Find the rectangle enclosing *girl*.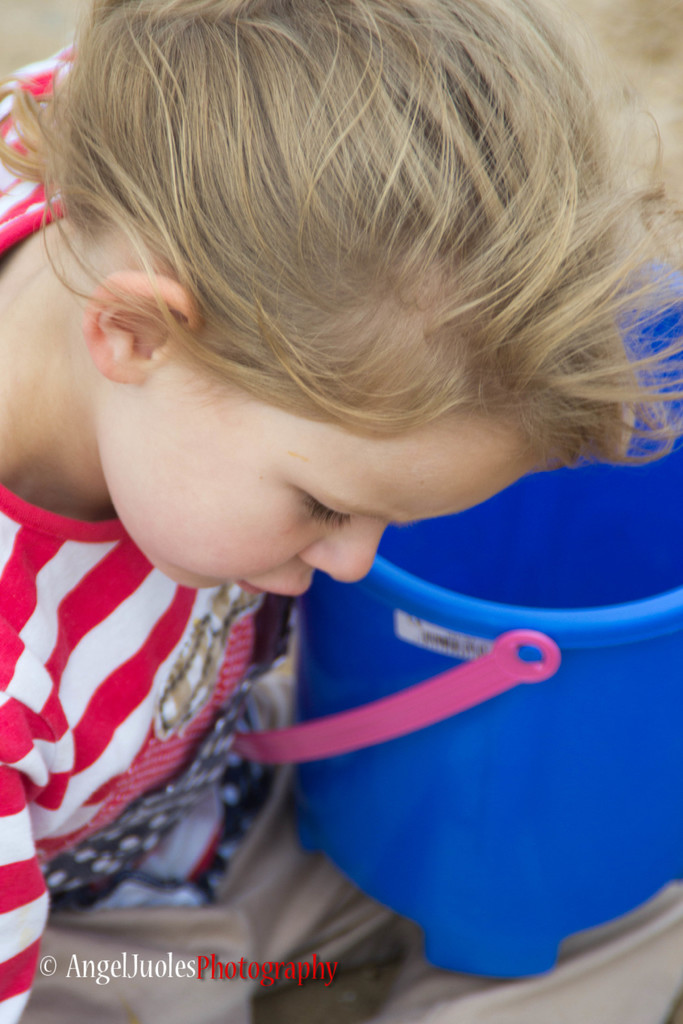
x1=0 y1=0 x2=679 y2=1023.
